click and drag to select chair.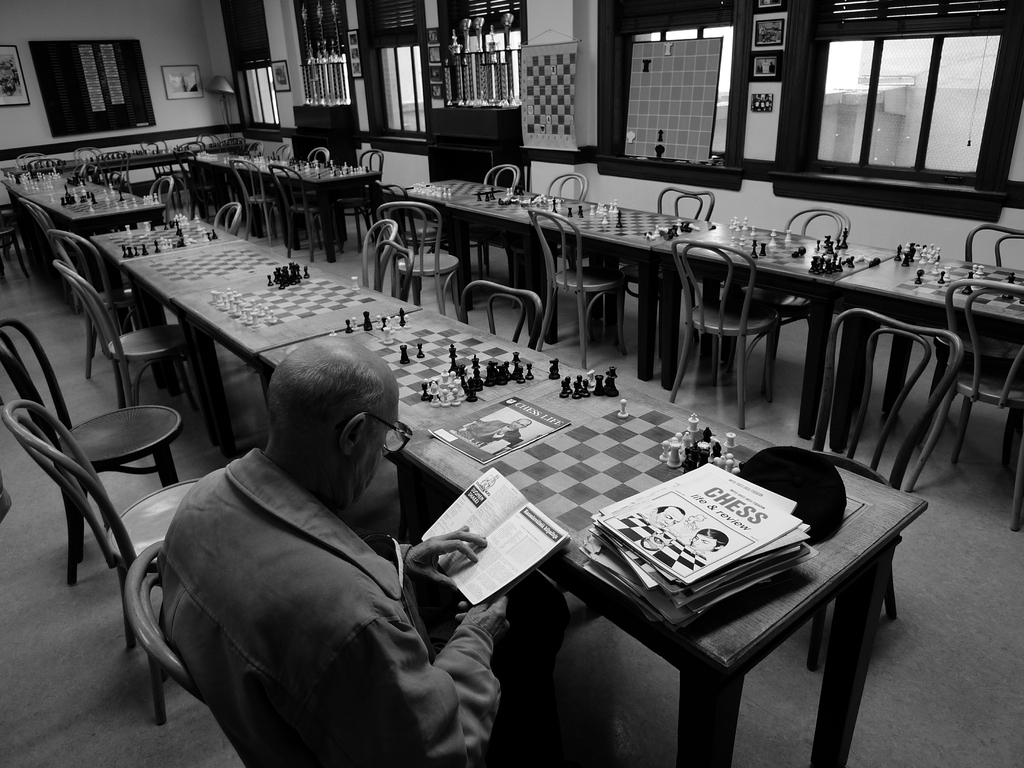
Selection: pyautogui.locateOnScreen(191, 129, 221, 147).
